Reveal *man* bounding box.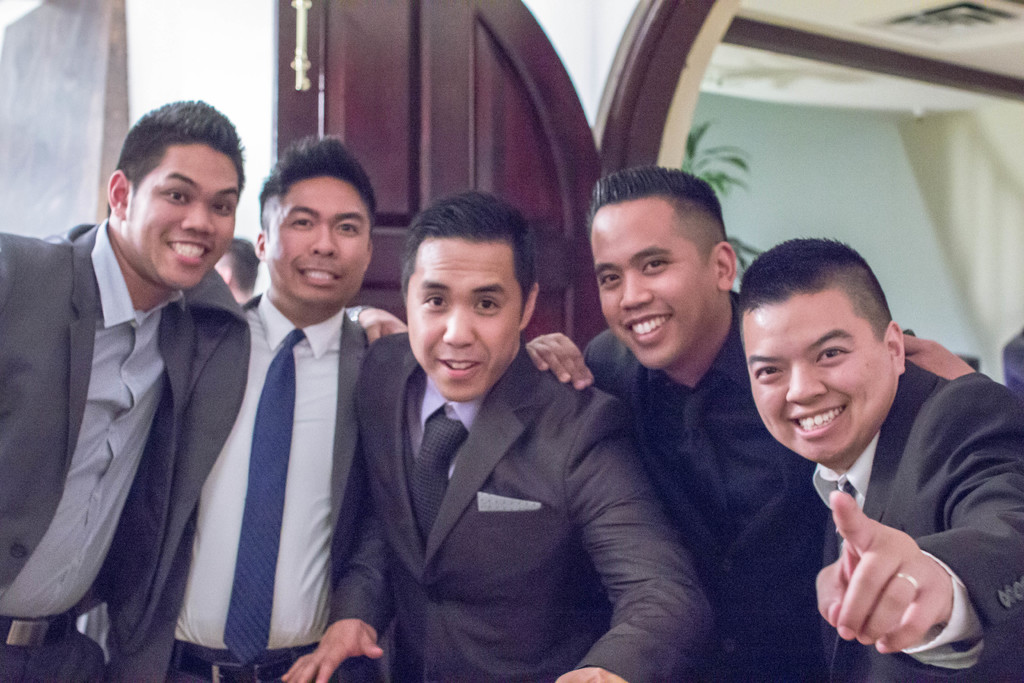
Revealed: box=[283, 188, 716, 682].
